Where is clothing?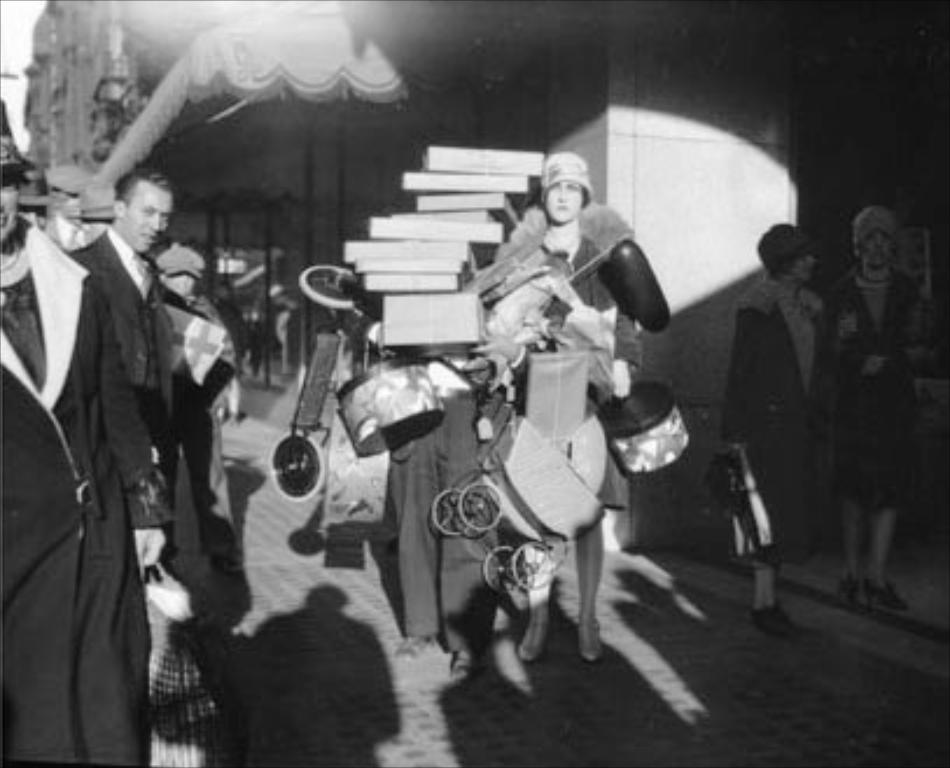
724, 259, 829, 574.
